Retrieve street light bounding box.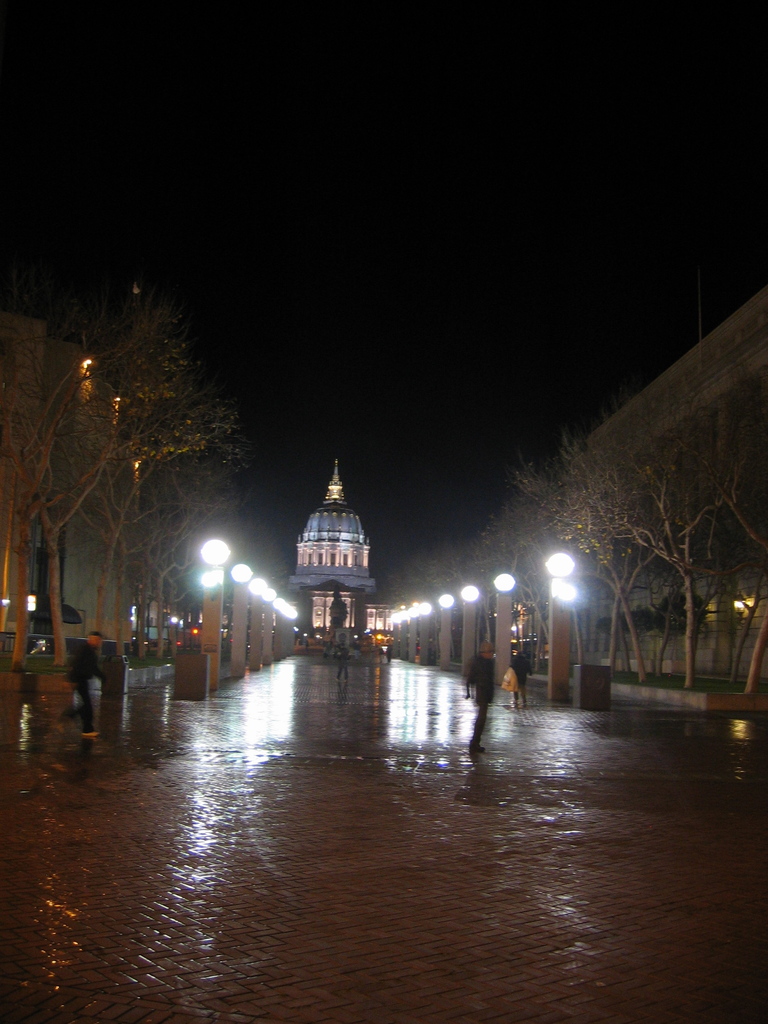
Bounding box: <bbox>406, 601, 420, 657</bbox>.
